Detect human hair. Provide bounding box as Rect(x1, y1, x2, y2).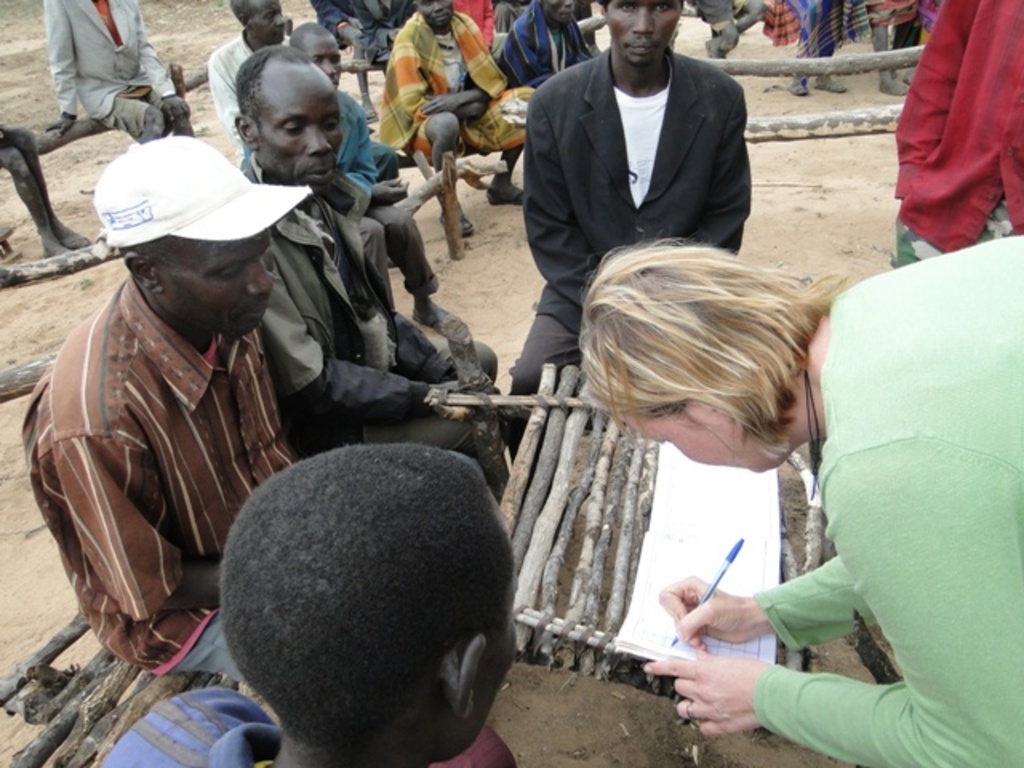
Rect(238, 40, 318, 146).
